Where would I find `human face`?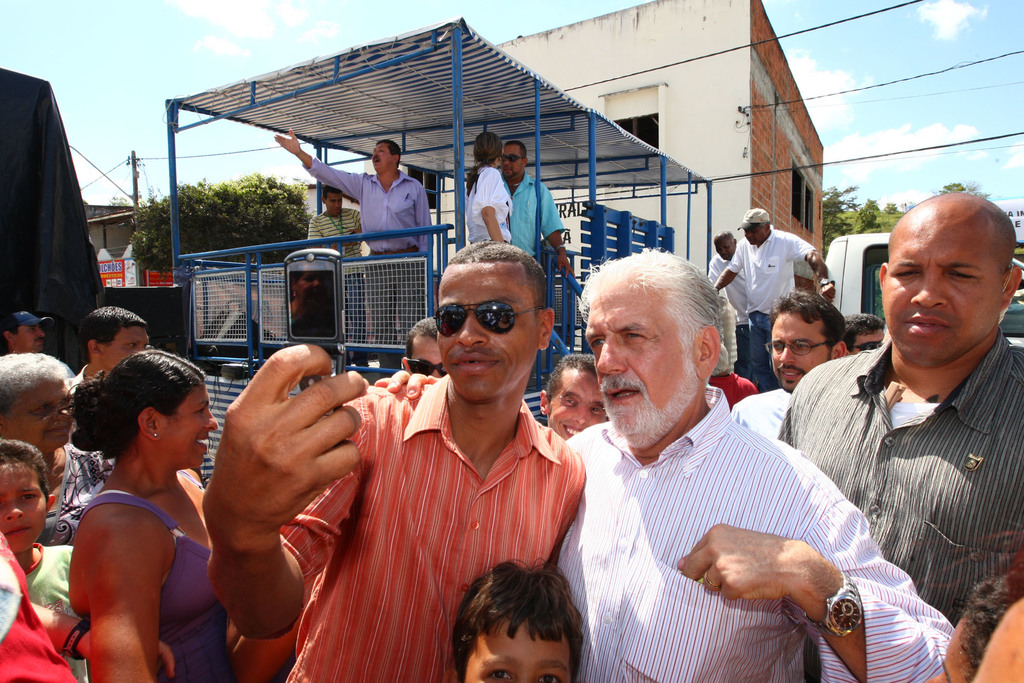
At [15, 326, 45, 347].
